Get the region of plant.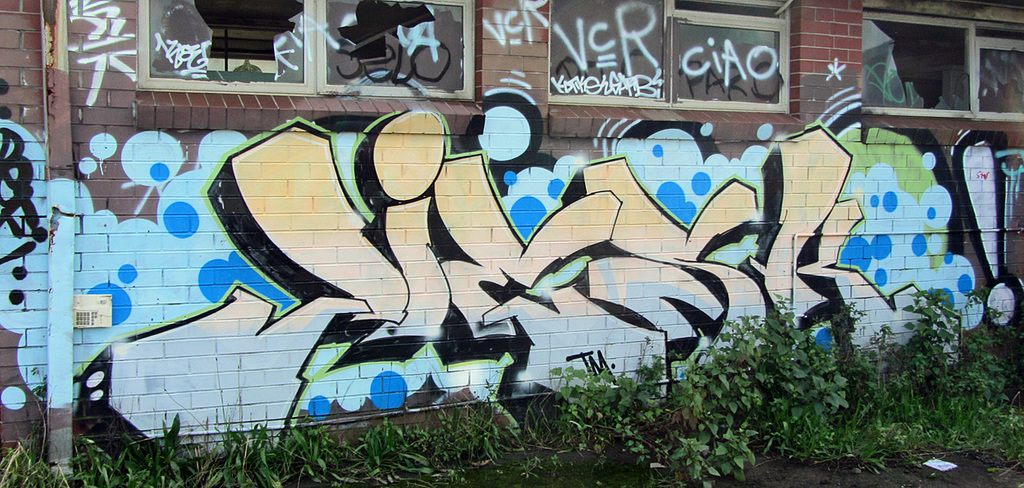
x1=538, y1=352, x2=680, y2=471.
